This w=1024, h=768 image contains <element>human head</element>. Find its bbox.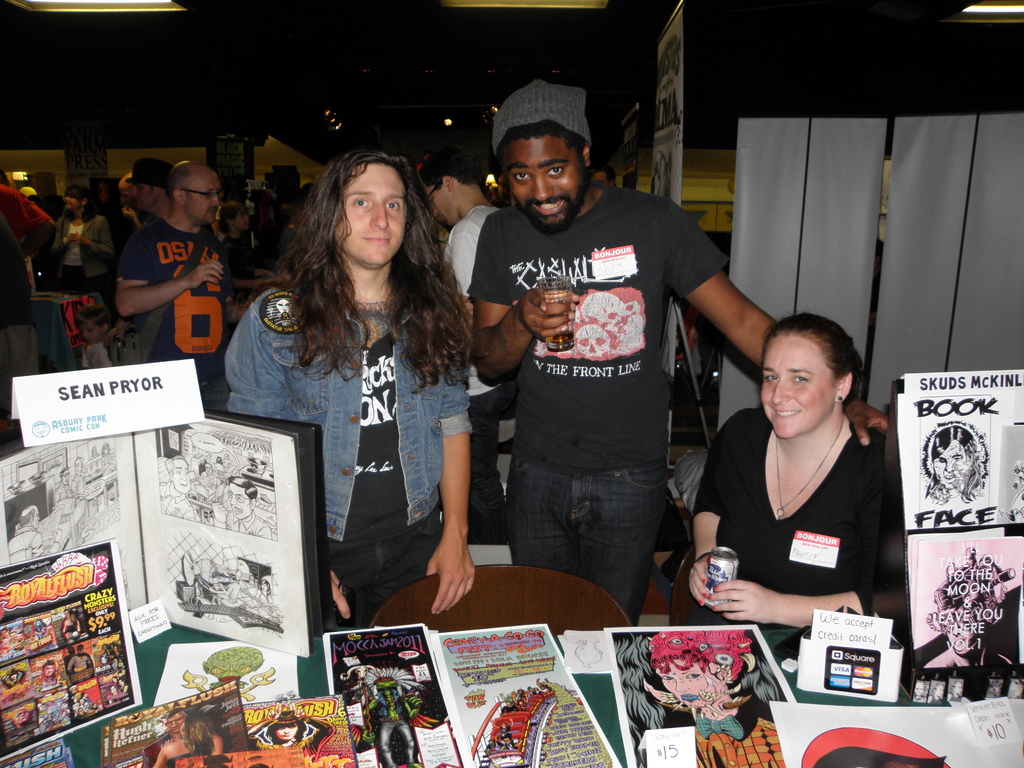
[x1=68, y1=612, x2=76, y2=625].
